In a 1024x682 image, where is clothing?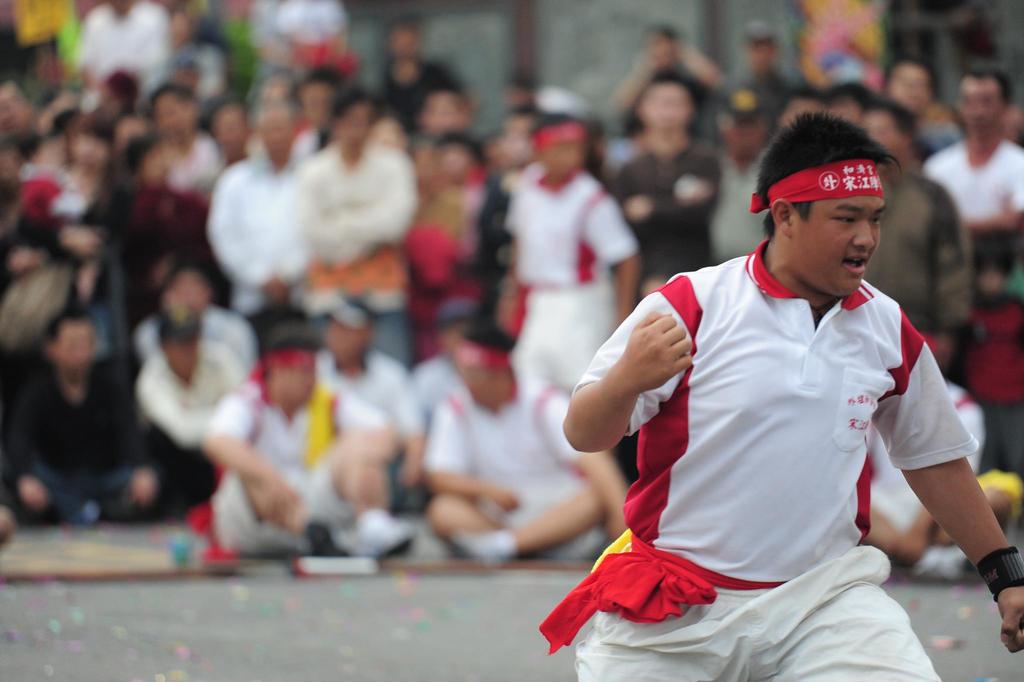
detection(505, 160, 635, 378).
